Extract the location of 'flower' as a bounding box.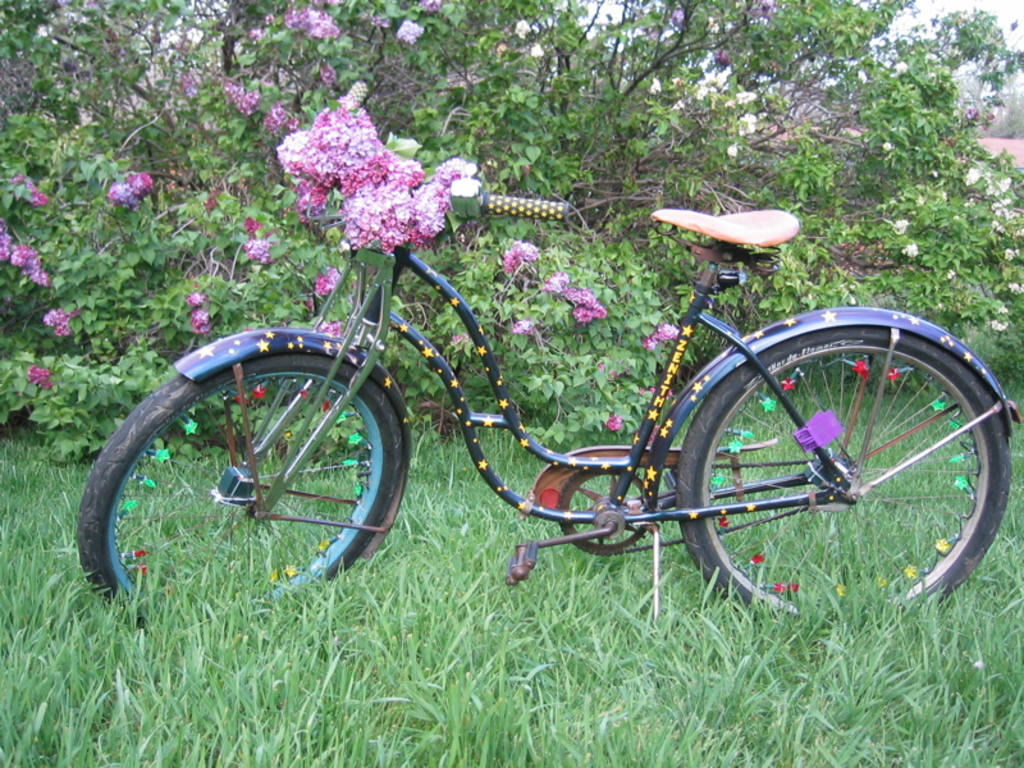
<bbox>342, 154, 474, 255</bbox>.
